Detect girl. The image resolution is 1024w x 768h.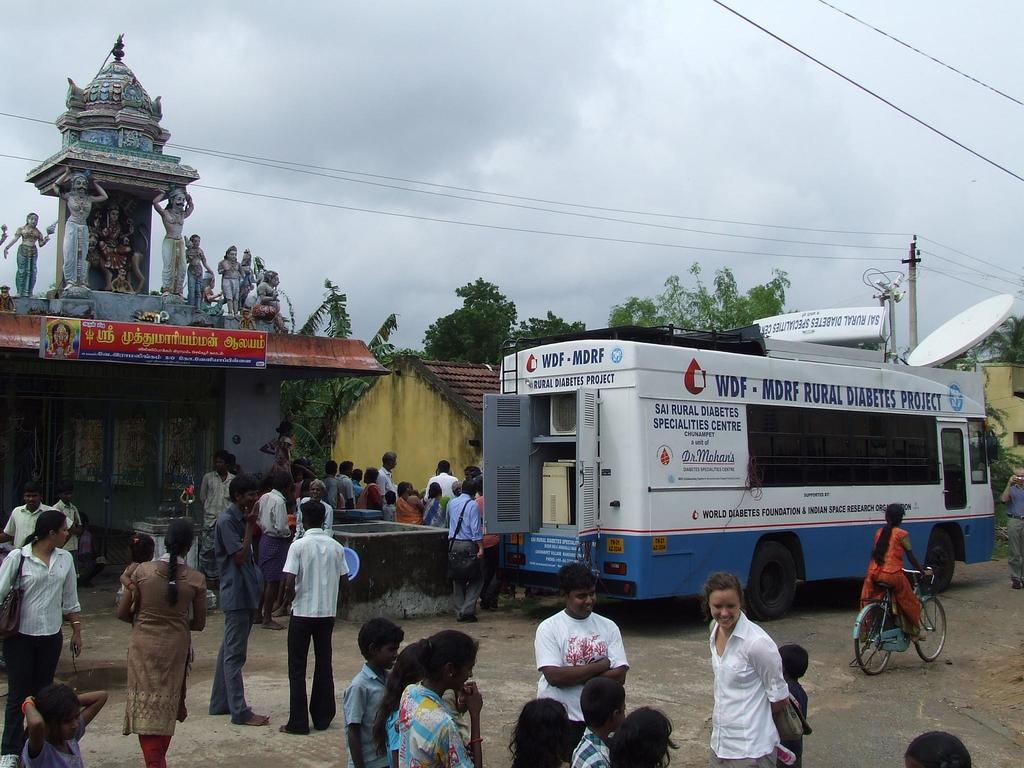
left=506, top=696, right=577, bottom=767.
